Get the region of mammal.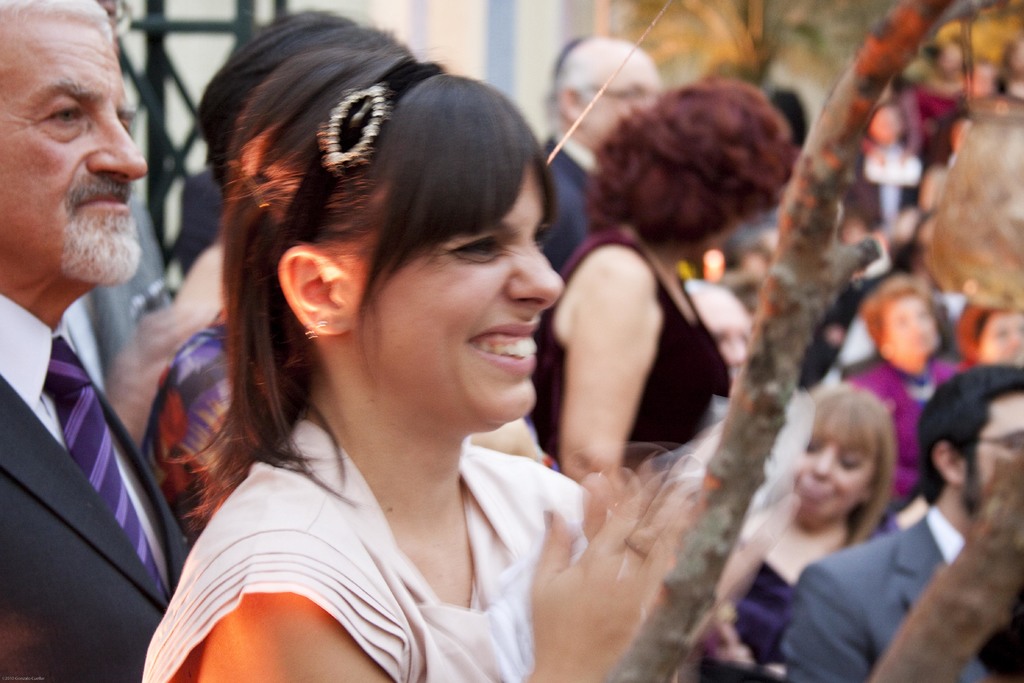
<bbox>522, 80, 806, 497</bbox>.
